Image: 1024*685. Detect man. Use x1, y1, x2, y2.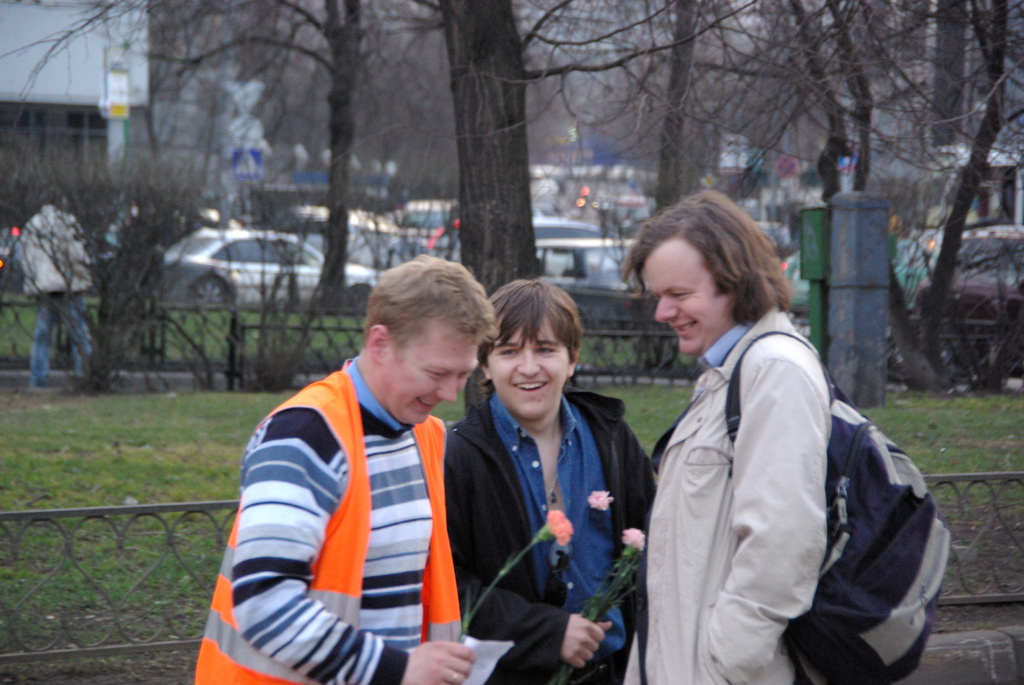
445, 279, 660, 684.
